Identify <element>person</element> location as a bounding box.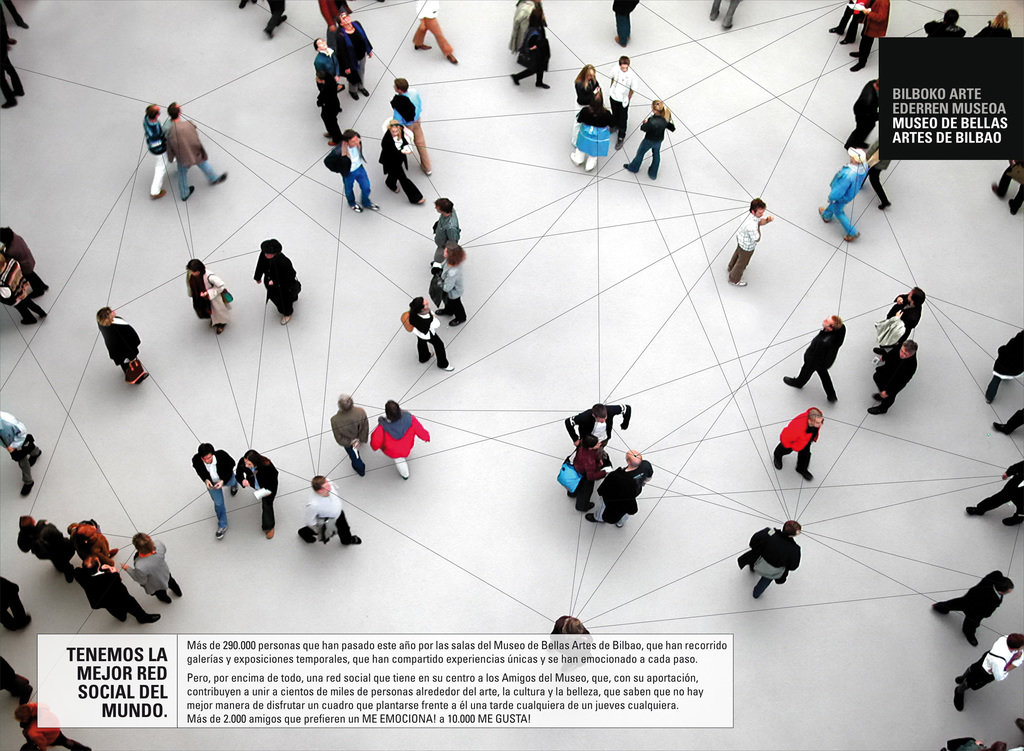
x1=186, y1=261, x2=234, y2=336.
